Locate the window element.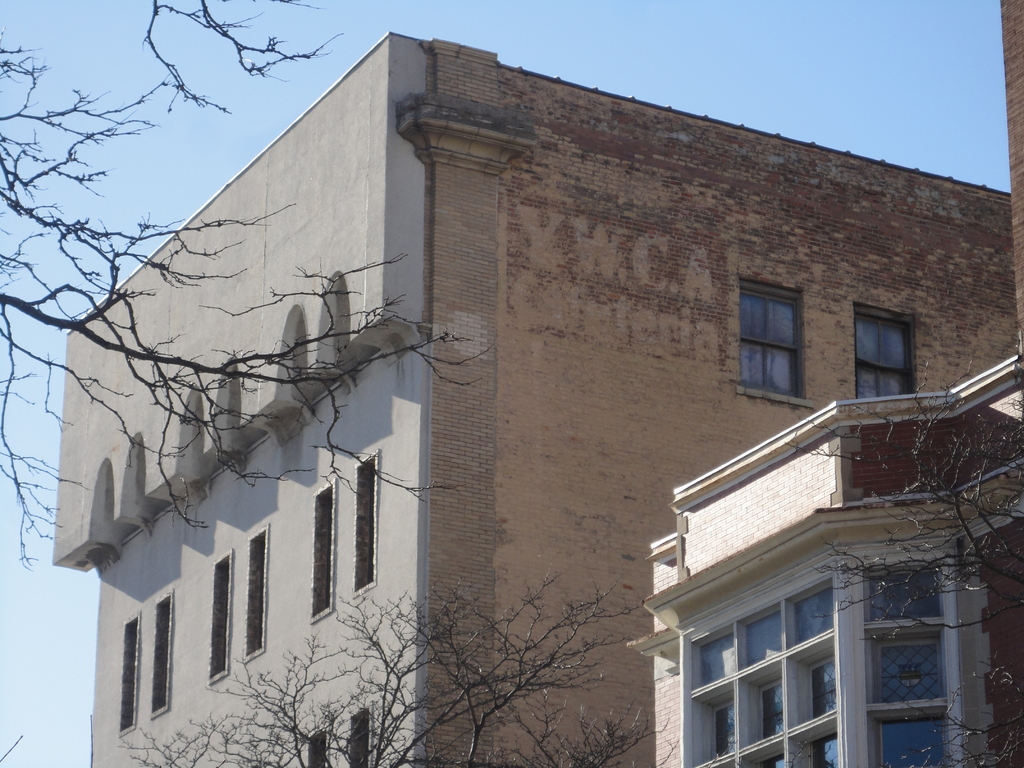
Element bbox: 207 545 232 688.
